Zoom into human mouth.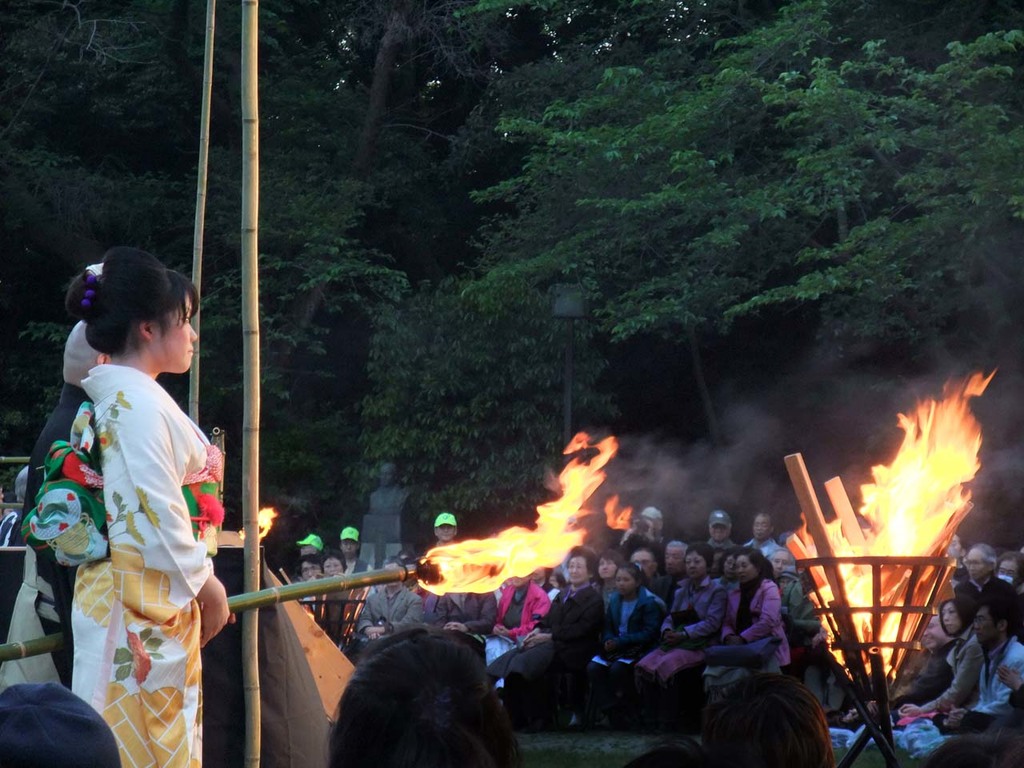
Zoom target: box=[924, 638, 934, 646].
